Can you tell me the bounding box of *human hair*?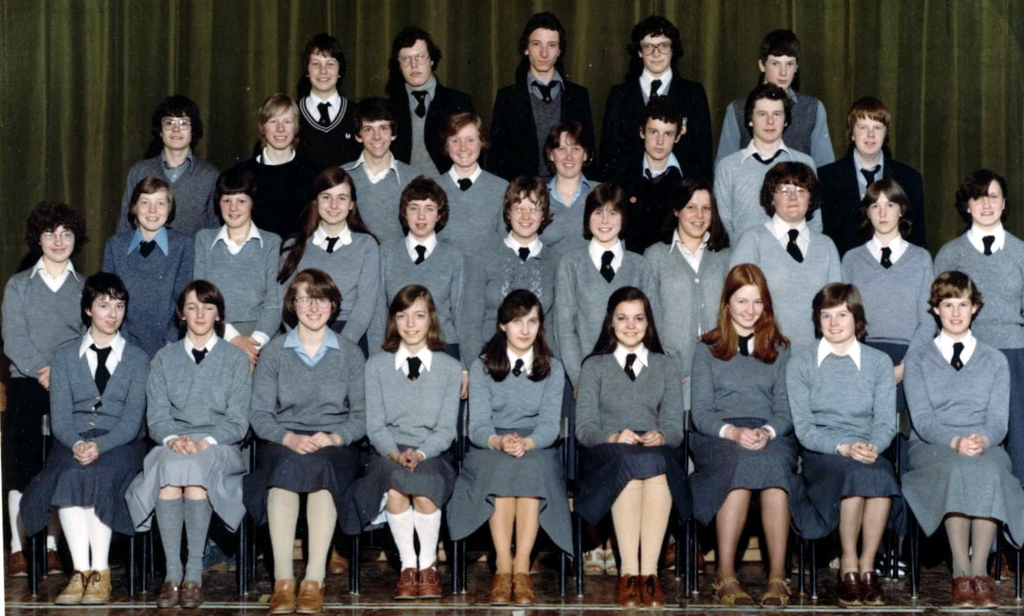
662:187:724:253.
